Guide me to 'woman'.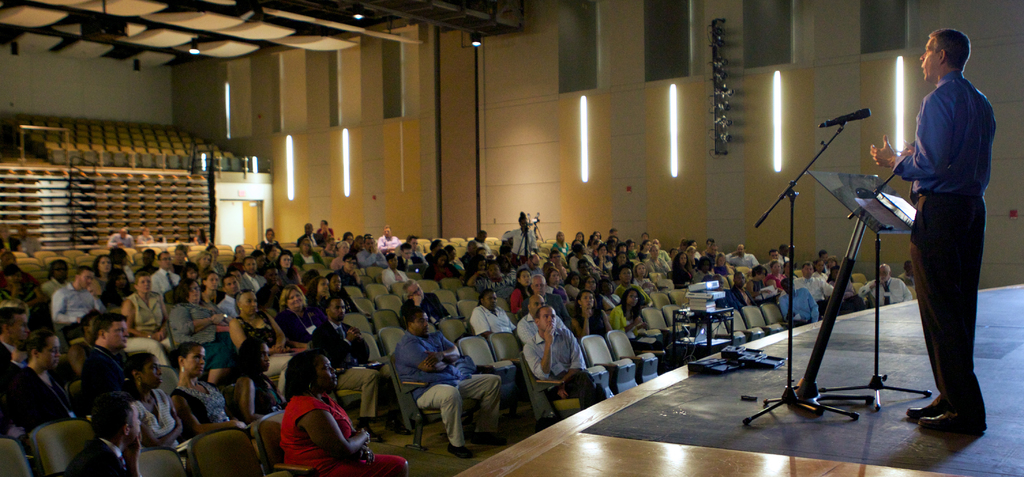
Guidance: left=274, top=339, right=378, bottom=476.
